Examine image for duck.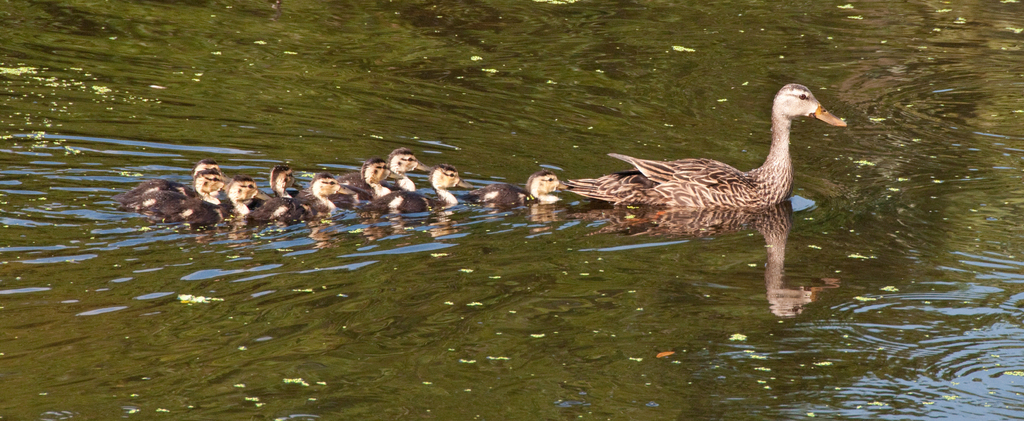
Examination result: region(472, 163, 566, 202).
